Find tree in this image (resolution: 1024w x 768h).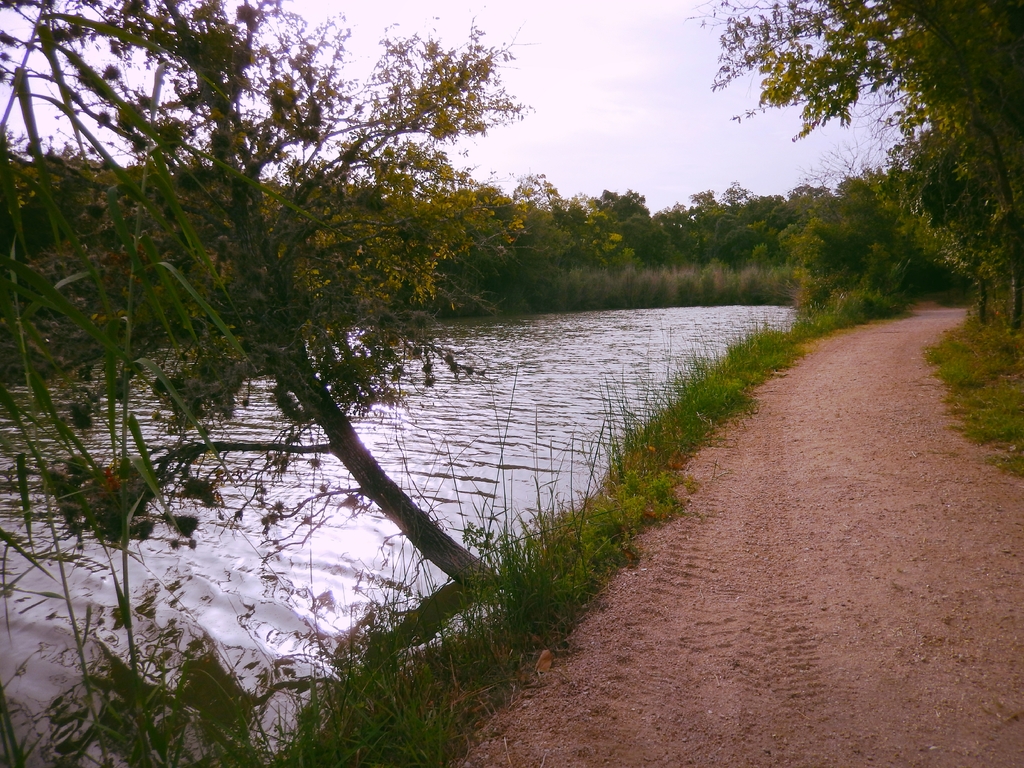
left=660, top=182, right=787, bottom=281.
